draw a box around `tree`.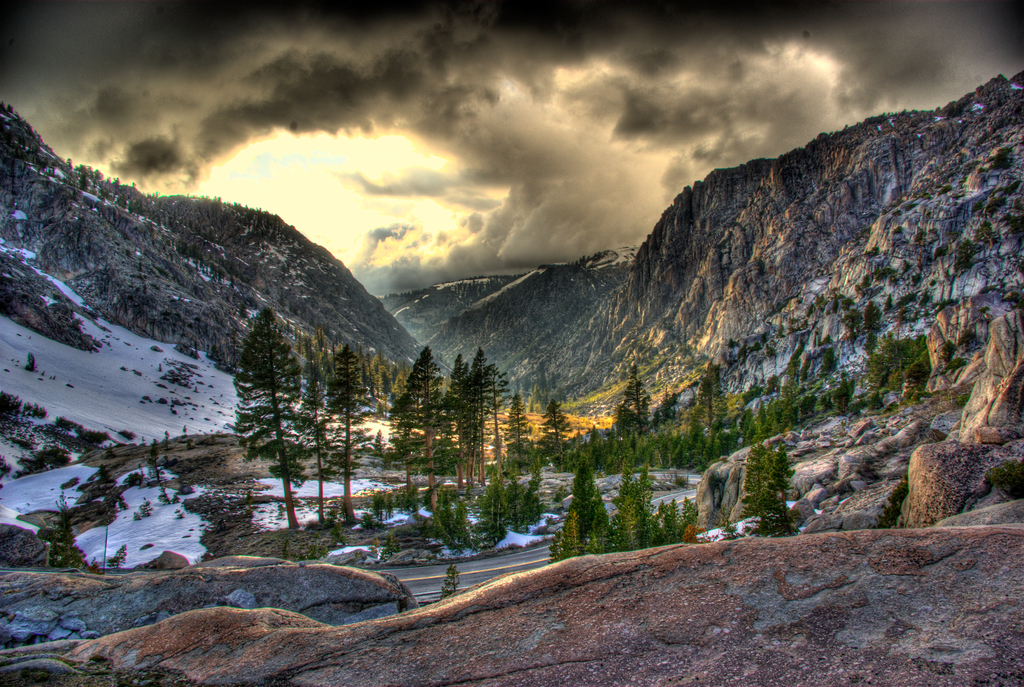
box=[496, 396, 527, 476].
